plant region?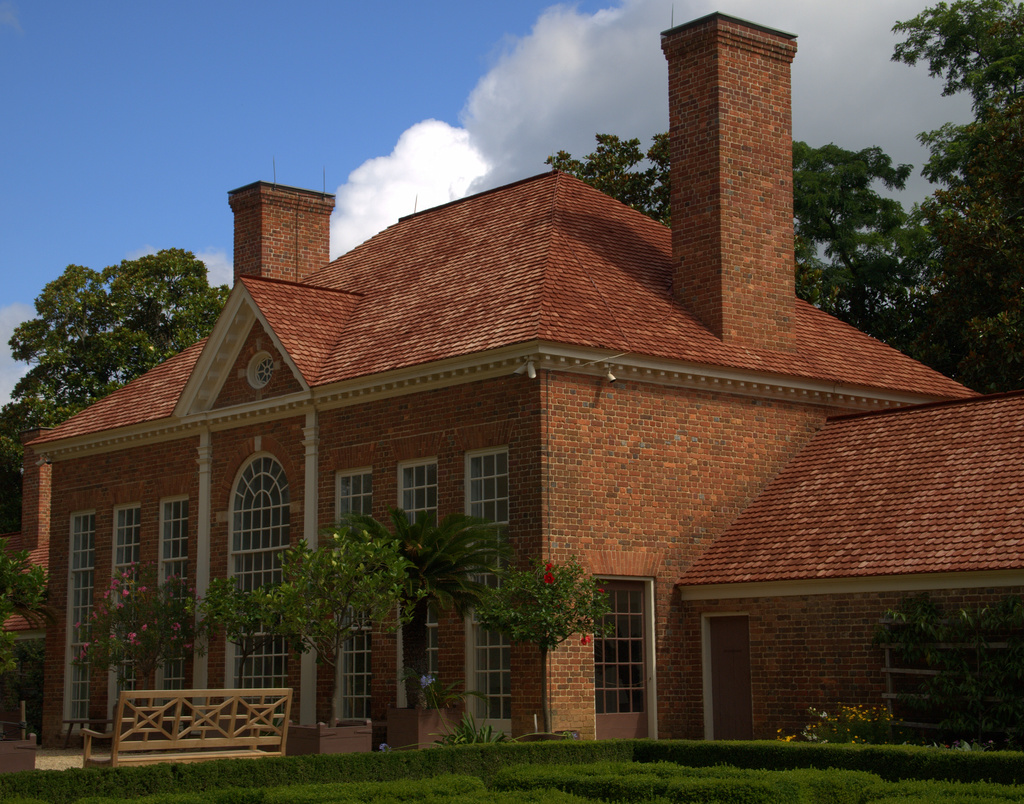
bbox=[423, 712, 506, 746]
